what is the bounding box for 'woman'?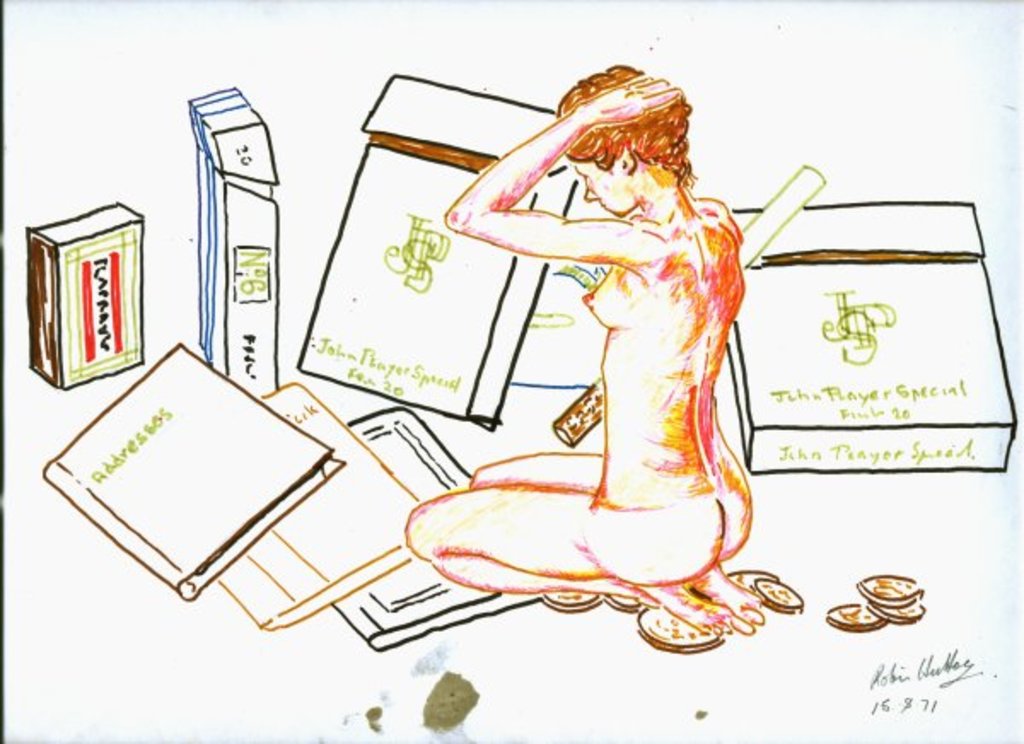
box=[375, 27, 809, 631].
